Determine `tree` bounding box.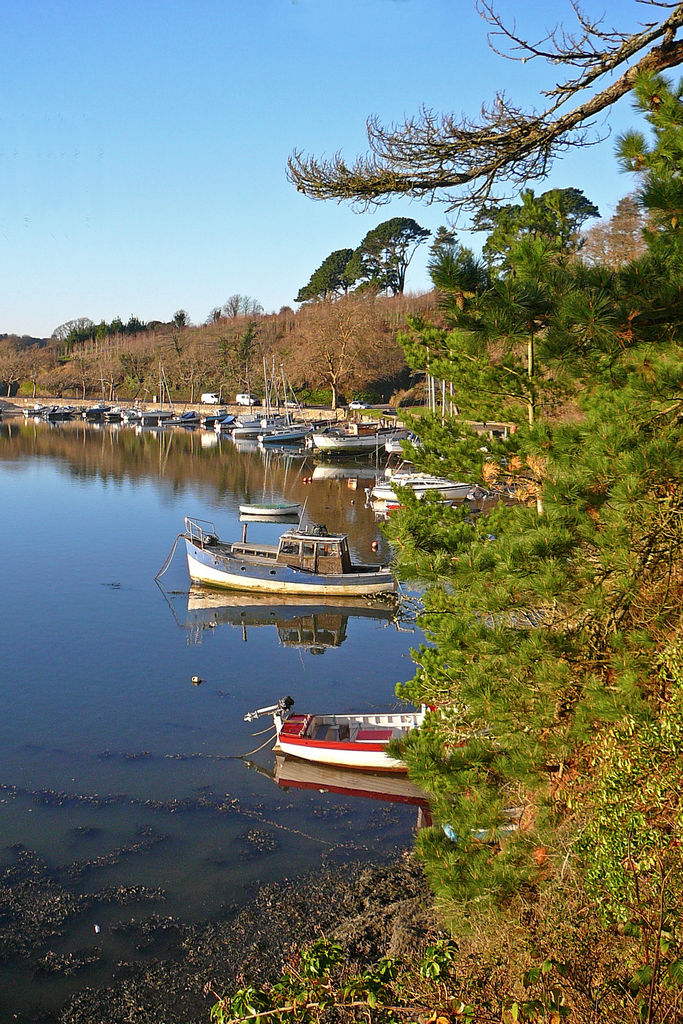
Determined: {"x1": 211, "y1": 283, "x2": 261, "y2": 337}.
